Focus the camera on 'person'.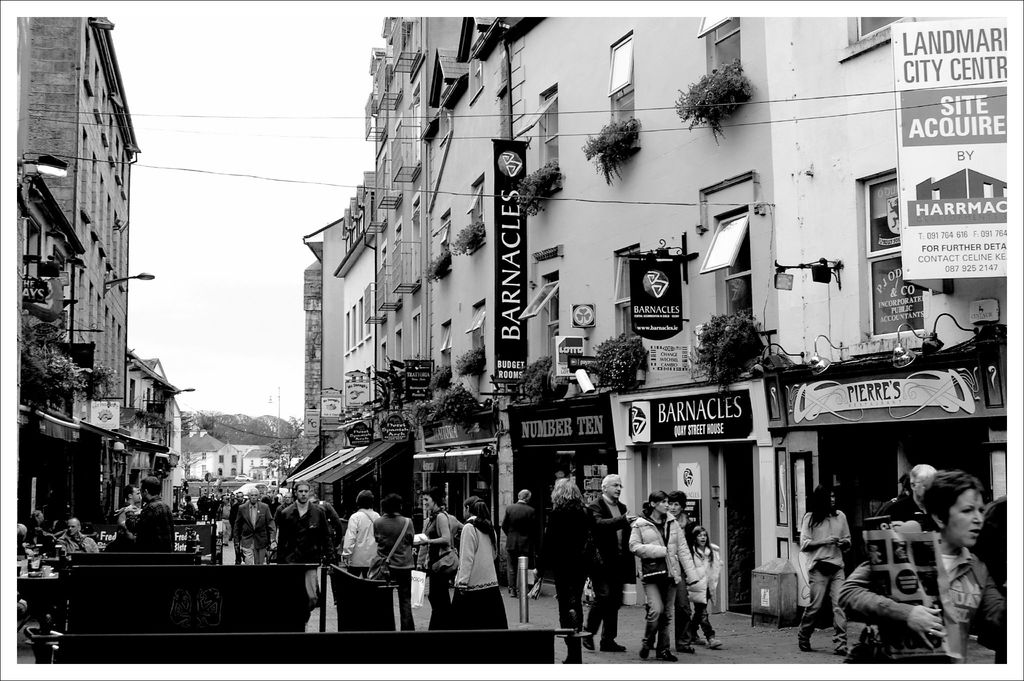
Focus region: BBox(52, 516, 102, 559).
